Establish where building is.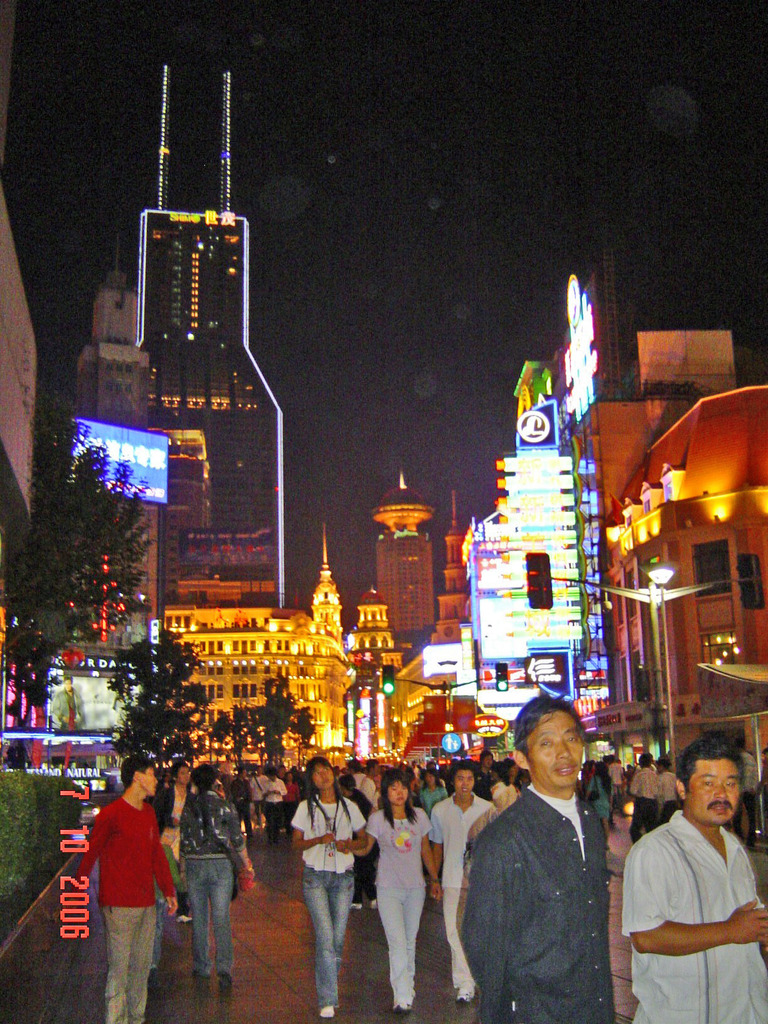
Established at [x1=595, y1=393, x2=703, y2=521].
